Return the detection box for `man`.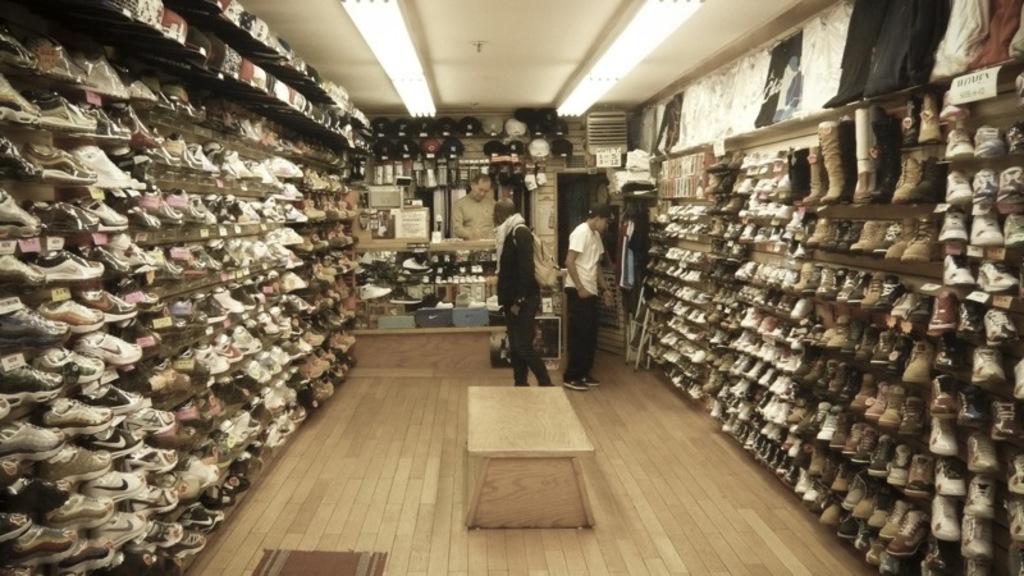
<bbox>485, 204, 553, 379</bbox>.
